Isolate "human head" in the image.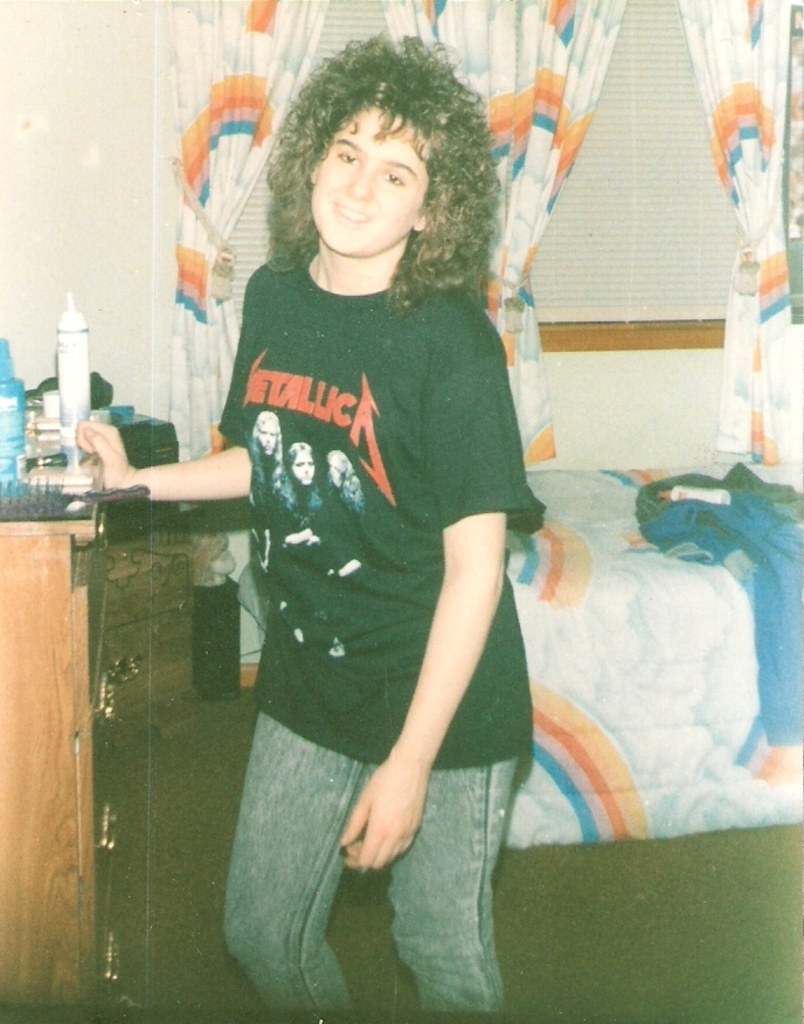
Isolated region: bbox(268, 34, 485, 258).
